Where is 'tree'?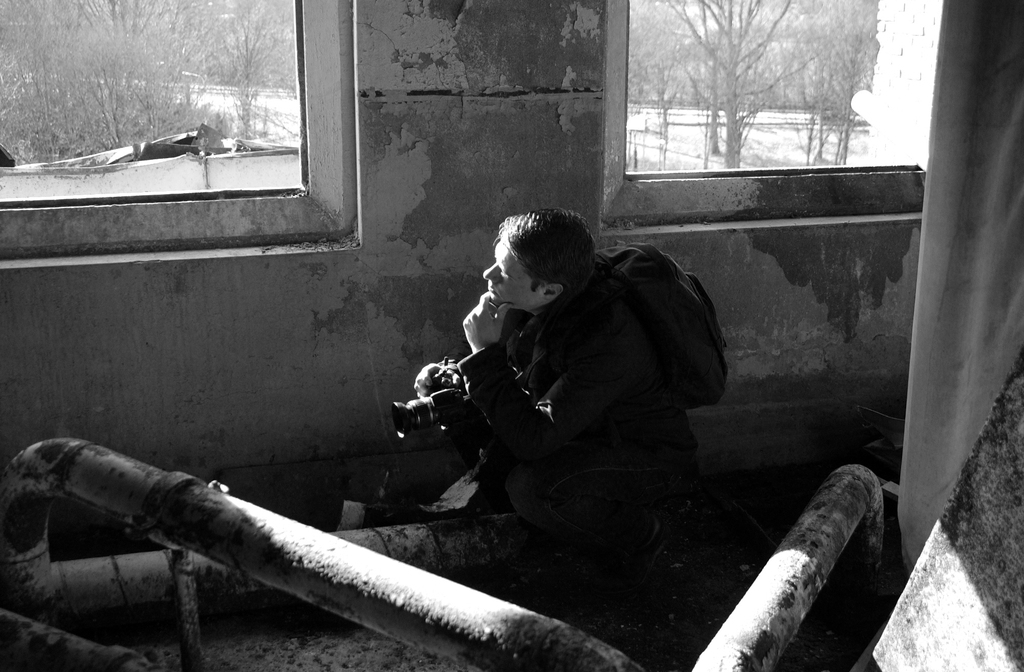
box=[627, 0, 673, 142].
